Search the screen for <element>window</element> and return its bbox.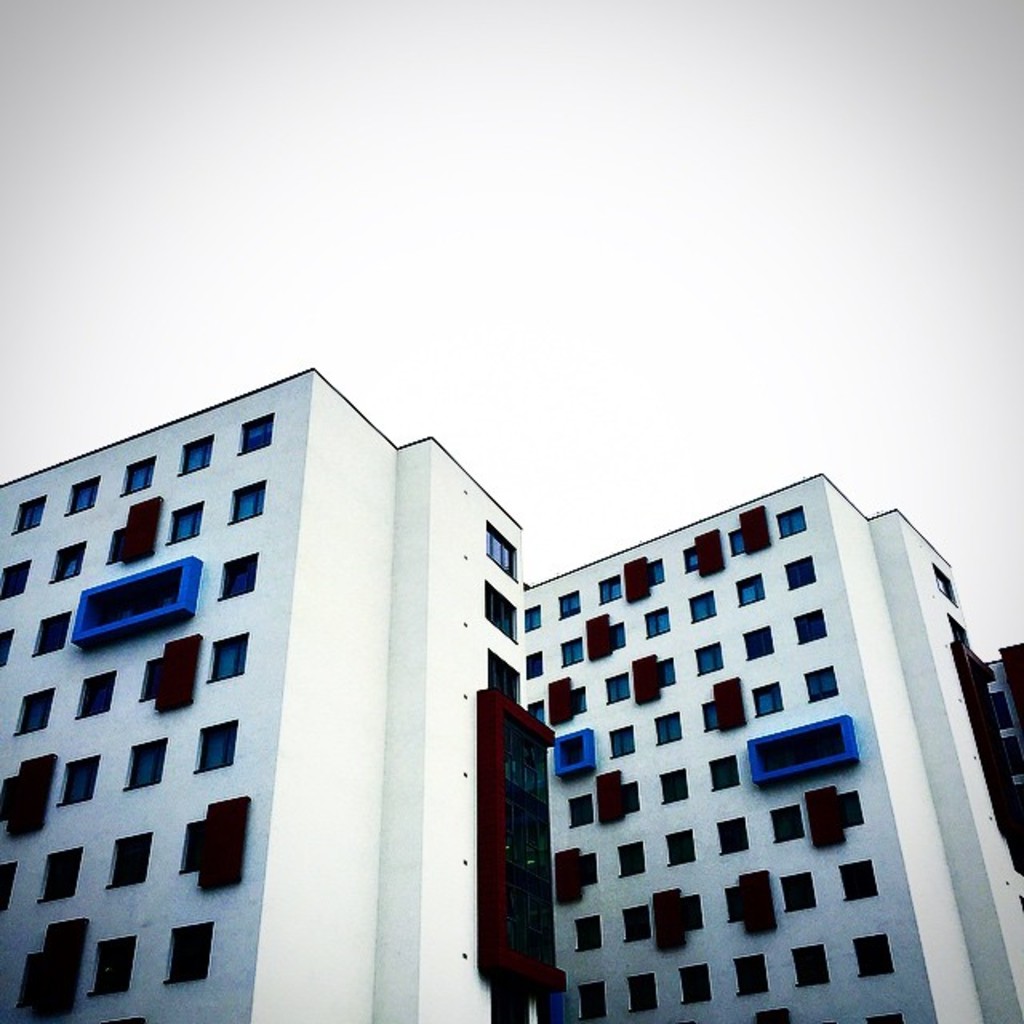
Found: bbox(235, 414, 274, 456).
